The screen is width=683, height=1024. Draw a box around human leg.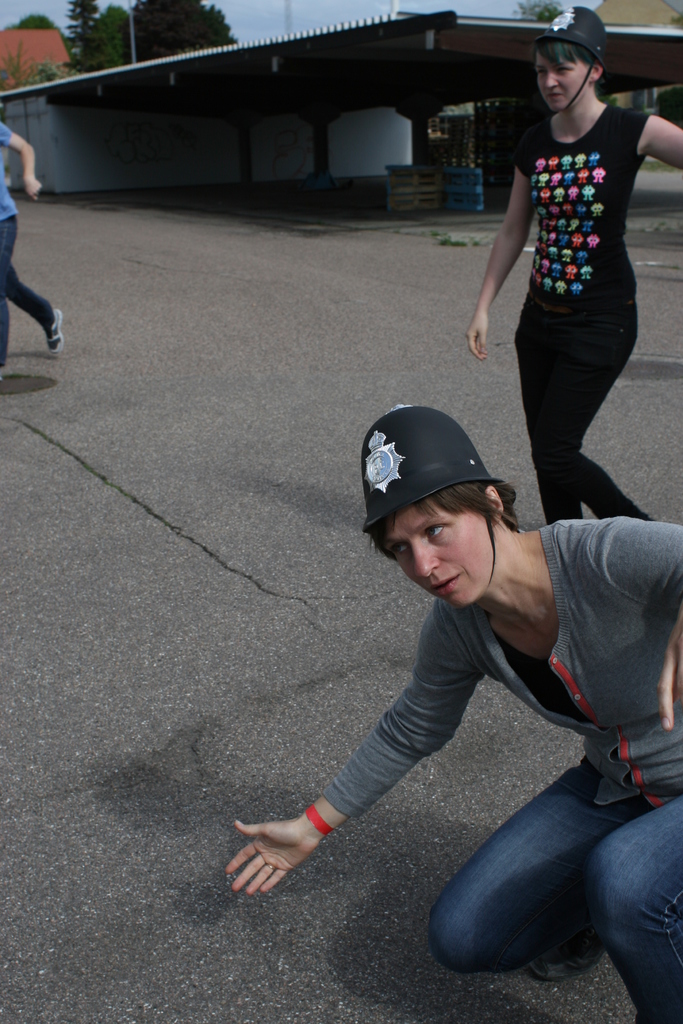
(507,285,635,530).
